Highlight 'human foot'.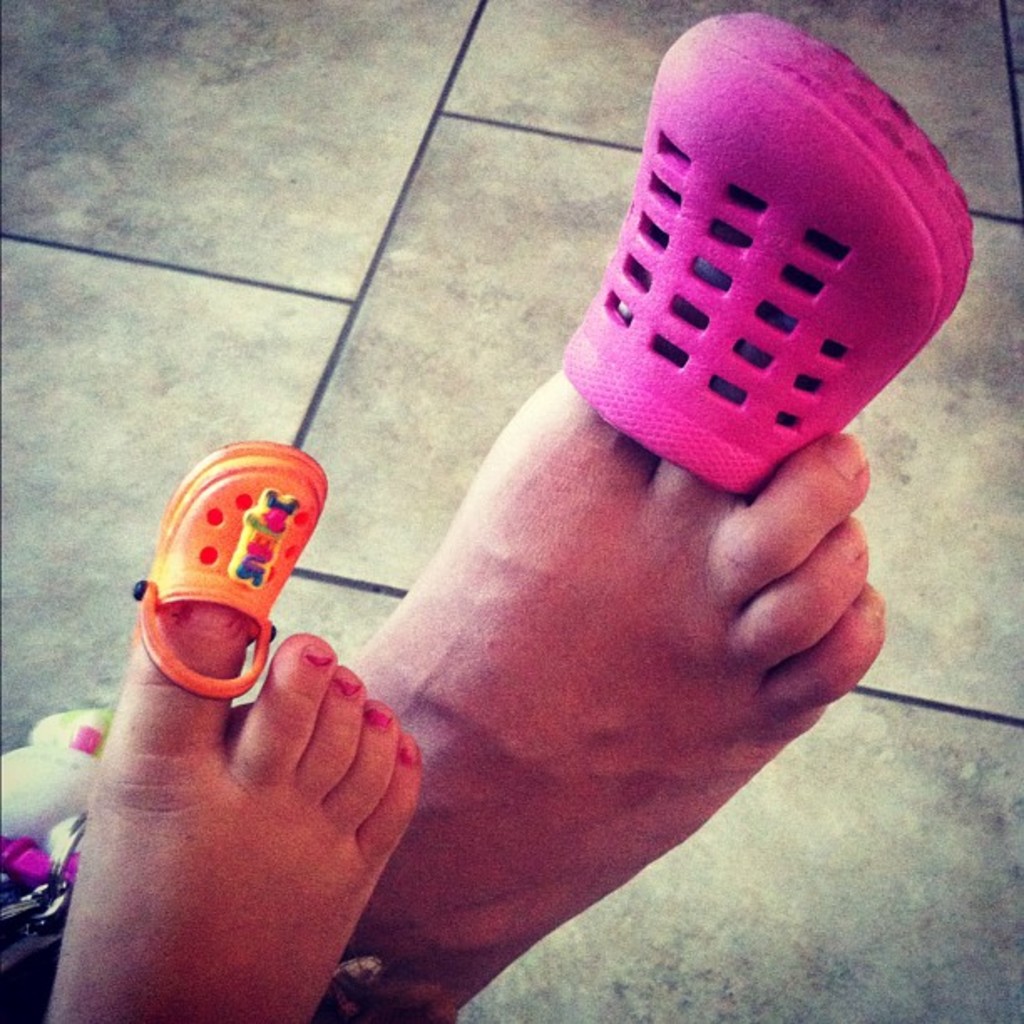
Highlighted region: region(315, 303, 892, 1022).
